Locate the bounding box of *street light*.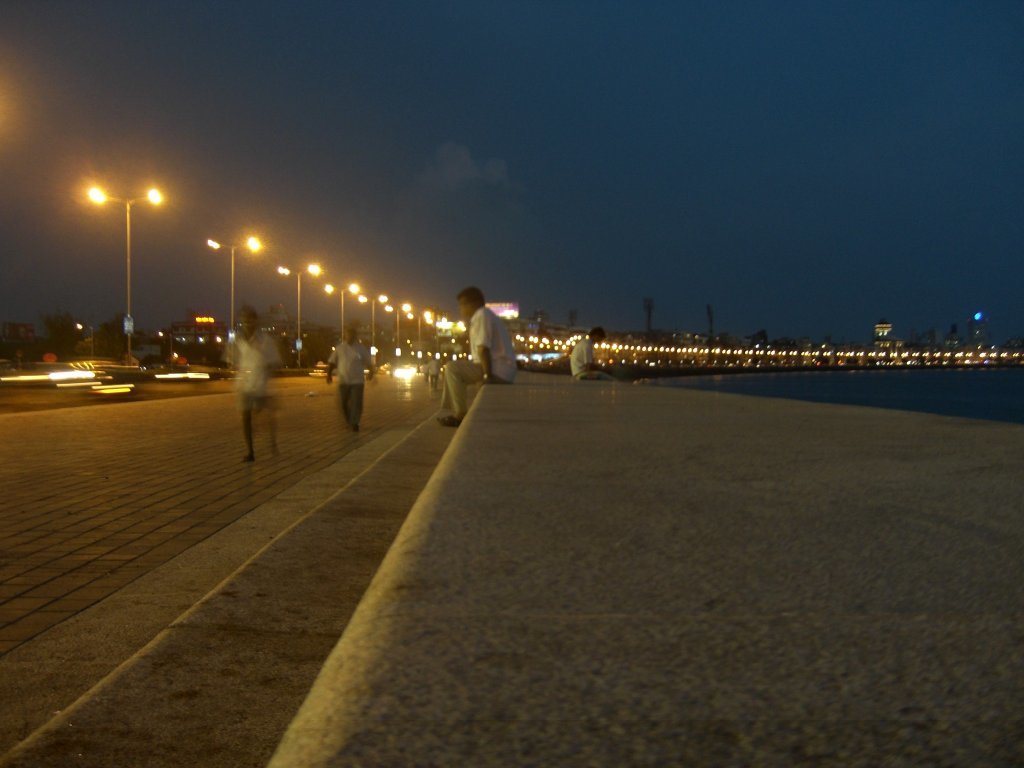
Bounding box: pyautogui.locateOnScreen(855, 352, 863, 363).
